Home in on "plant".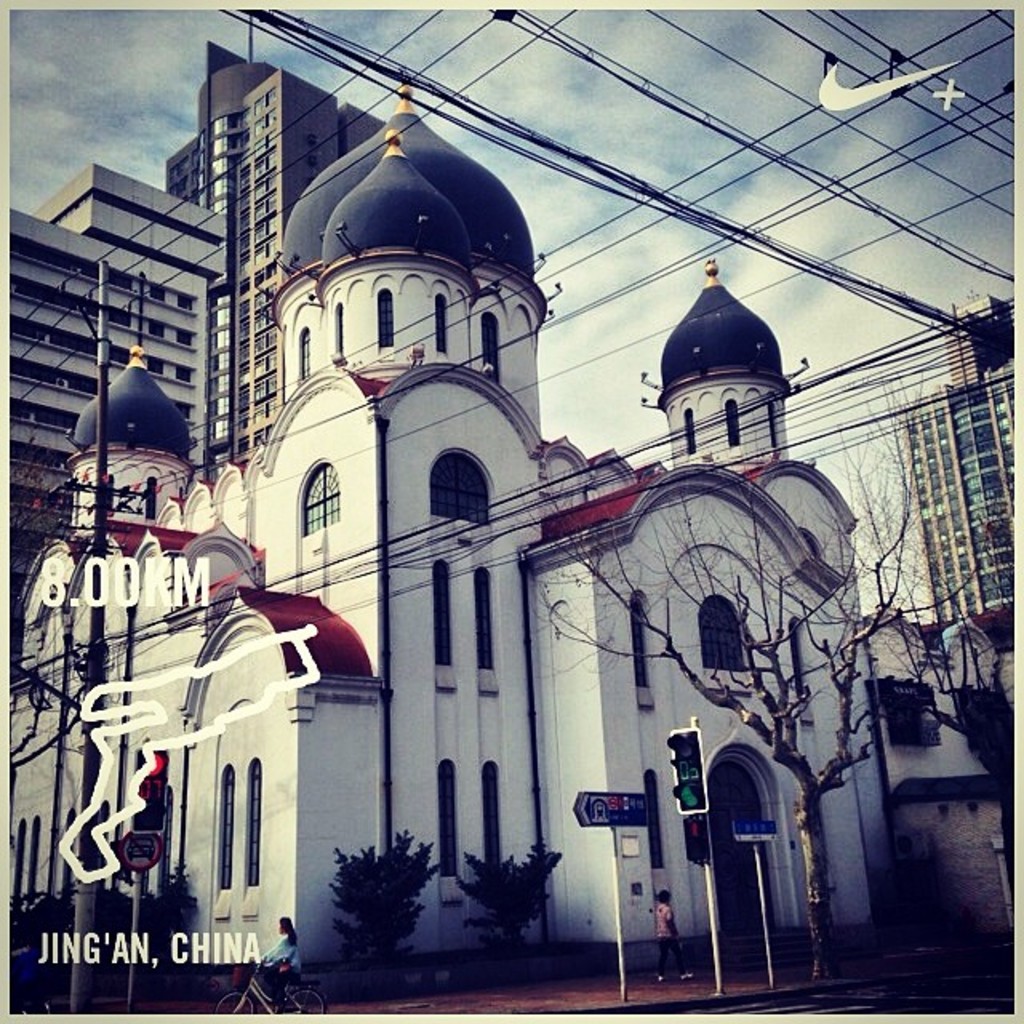
Homed in at x1=453 y1=834 x2=570 y2=963.
